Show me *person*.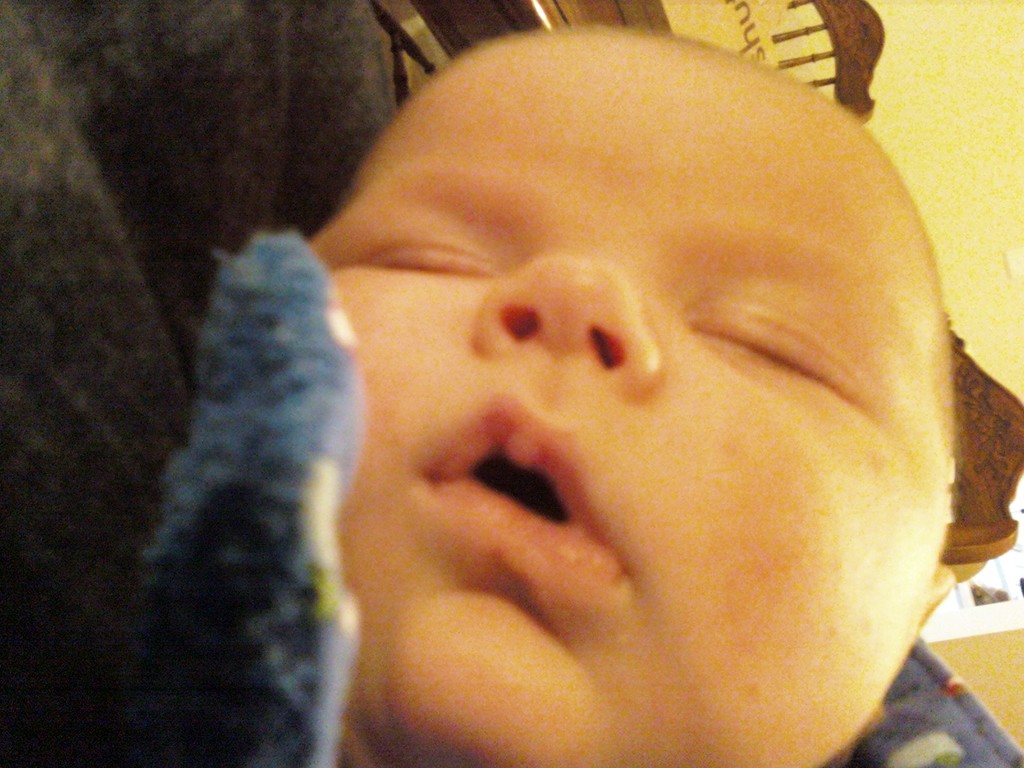
*person* is here: 0 3 1023 767.
